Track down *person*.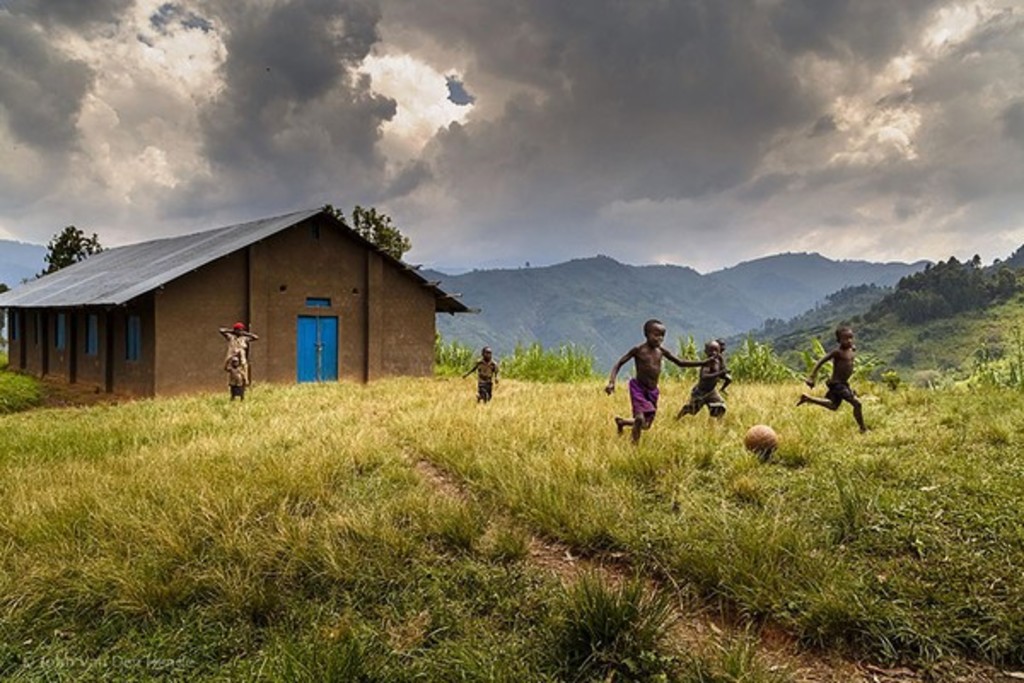
Tracked to {"x1": 222, "y1": 319, "x2": 256, "y2": 389}.
